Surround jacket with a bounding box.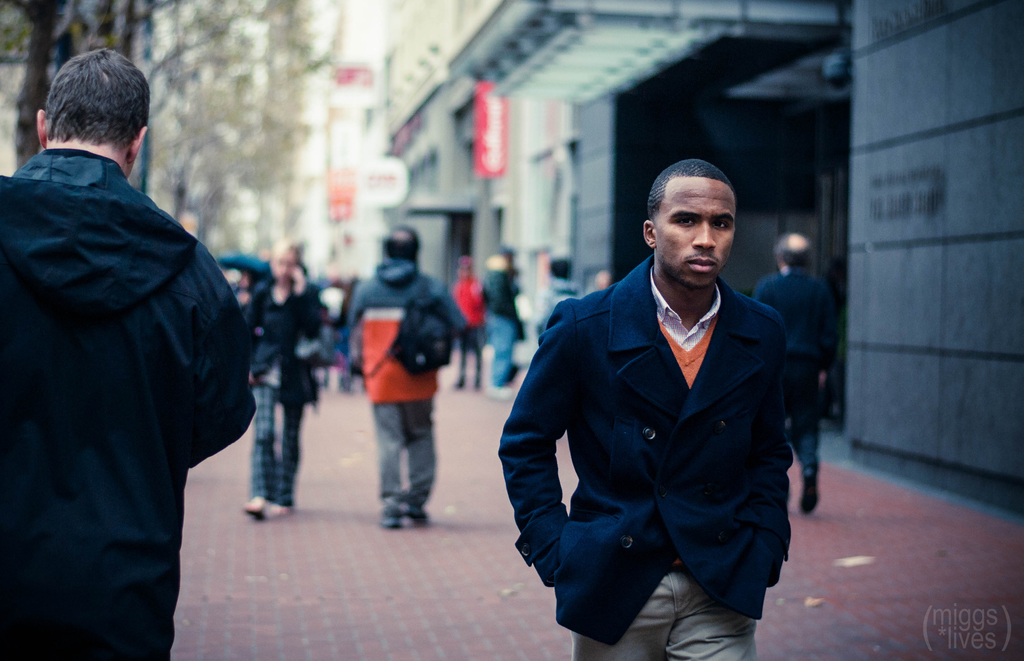
rect(508, 179, 801, 637).
